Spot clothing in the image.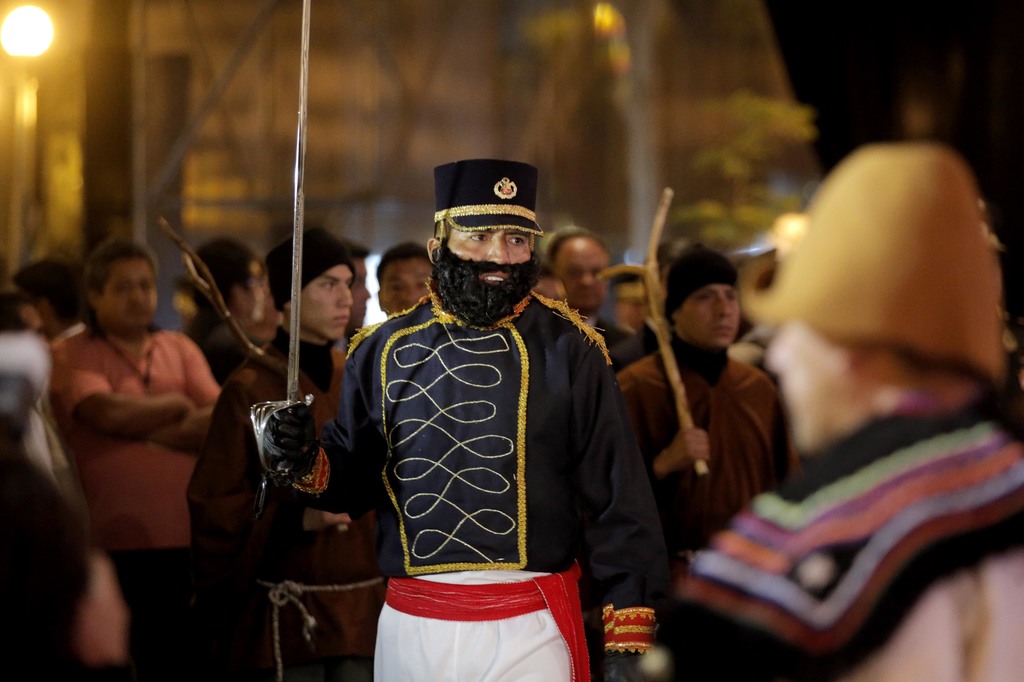
clothing found at (x1=43, y1=316, x2=219, y2=681).
